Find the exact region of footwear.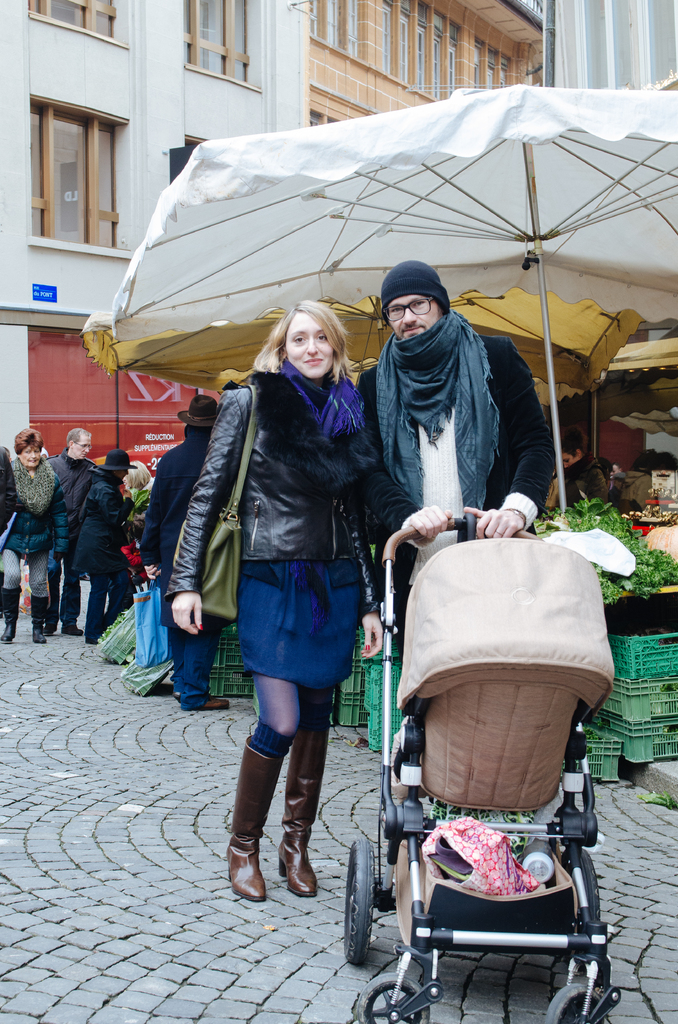
Exact region: (226,736,289,901).
